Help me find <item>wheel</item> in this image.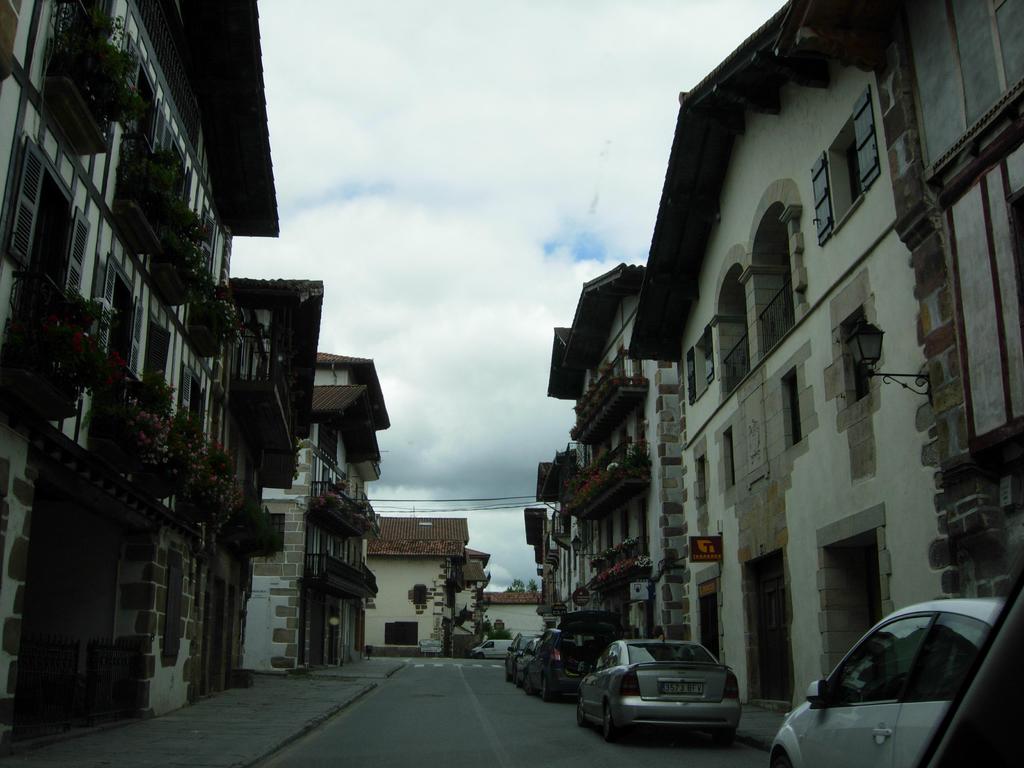
Found it: region(572, 696, 587, 728).
